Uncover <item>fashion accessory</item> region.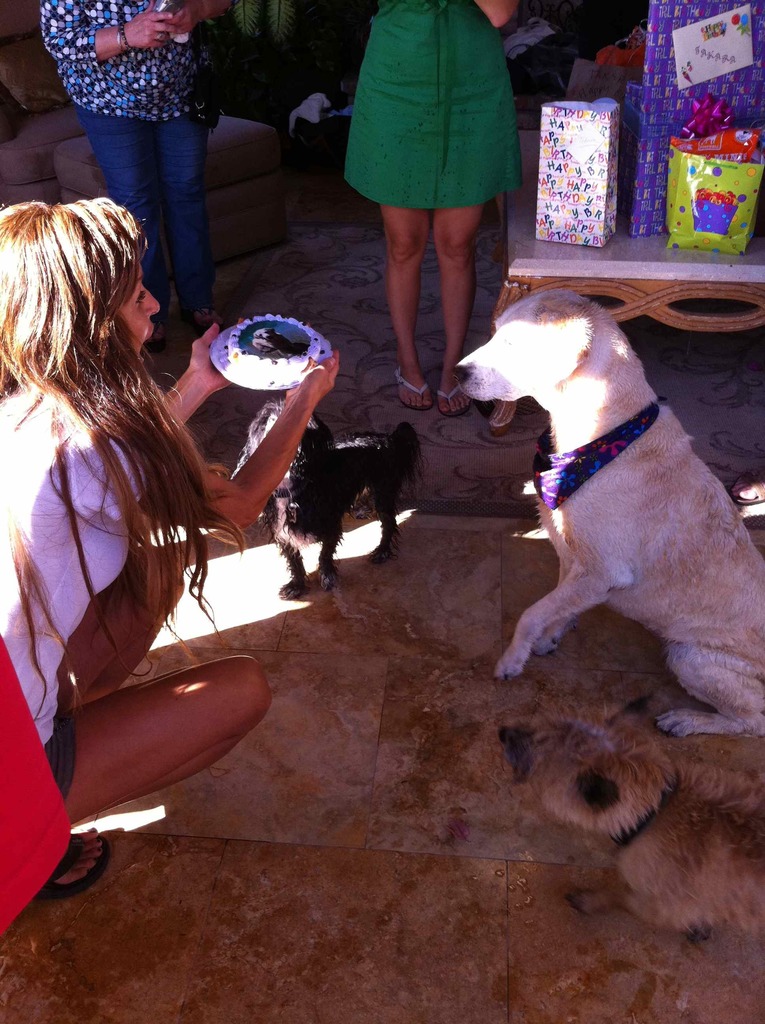
Uncovered: box(188, 27, 230, 135).
